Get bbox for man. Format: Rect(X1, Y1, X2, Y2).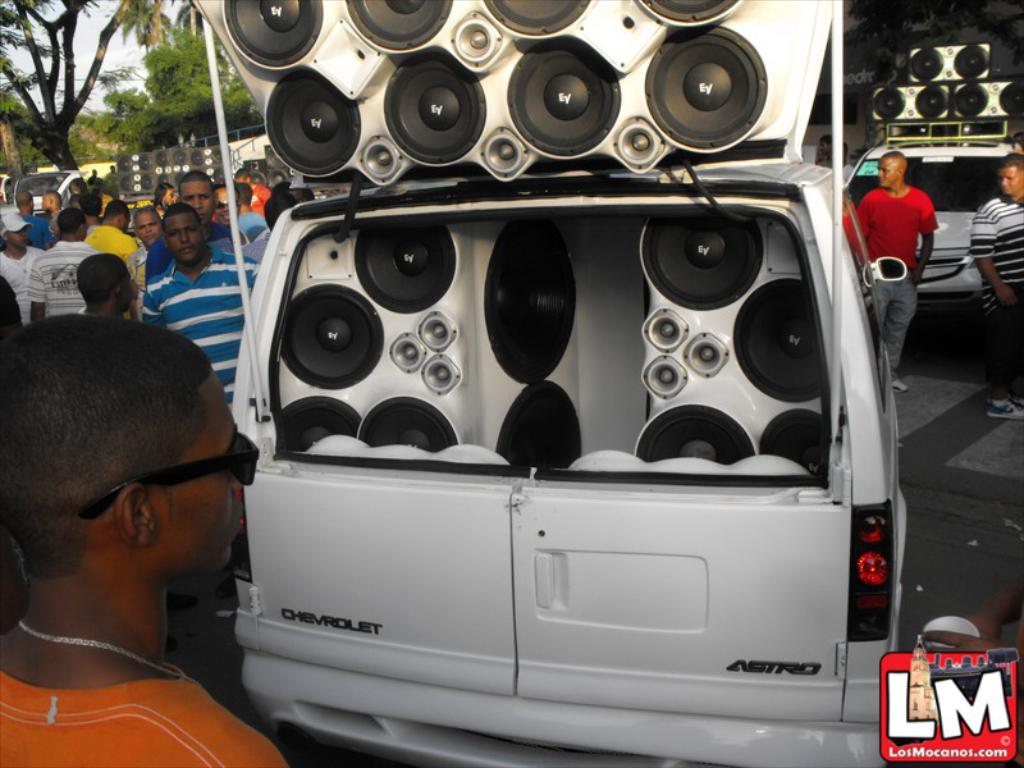
Rect(0, 211, 56, 314).
